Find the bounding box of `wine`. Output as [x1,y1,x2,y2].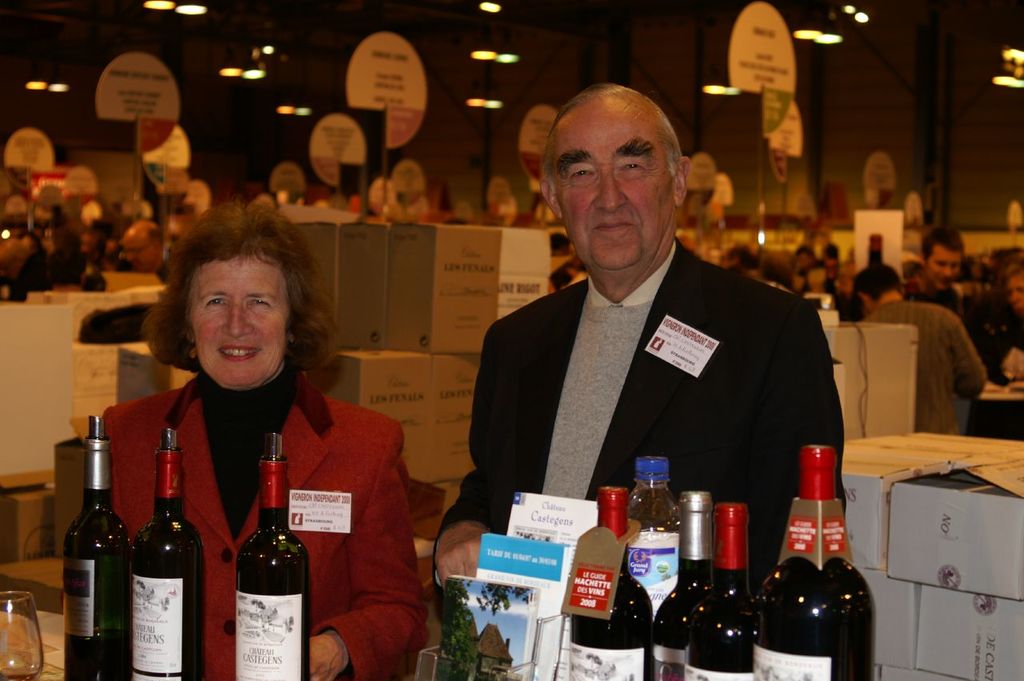
[61,409,133,680].
